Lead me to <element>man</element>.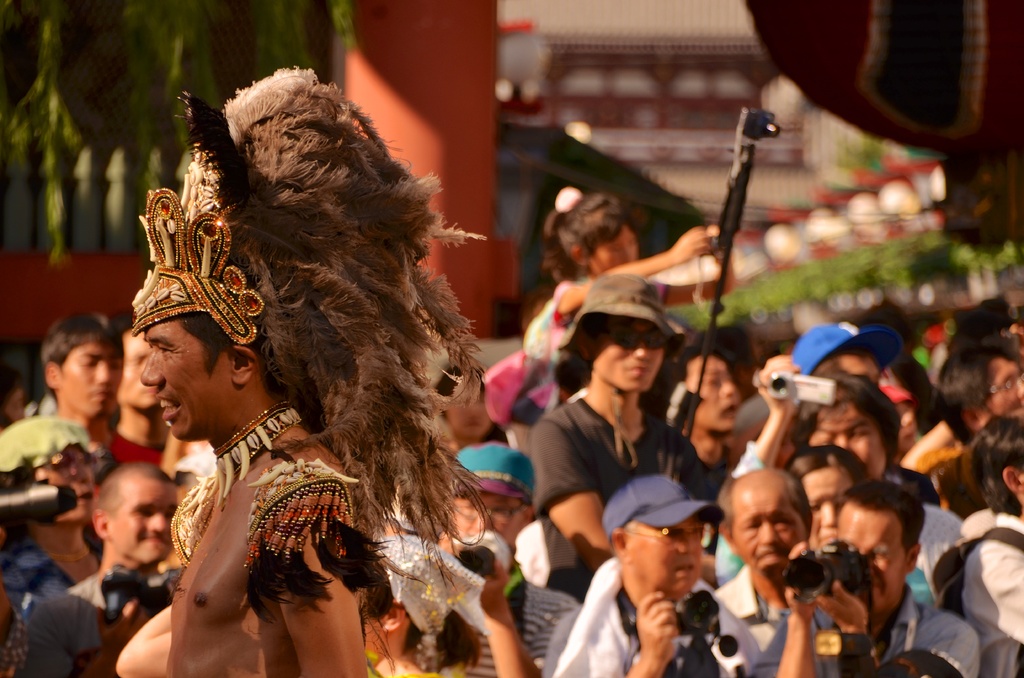
Lead to [left=714, top=464, right=835, bottom=677].
